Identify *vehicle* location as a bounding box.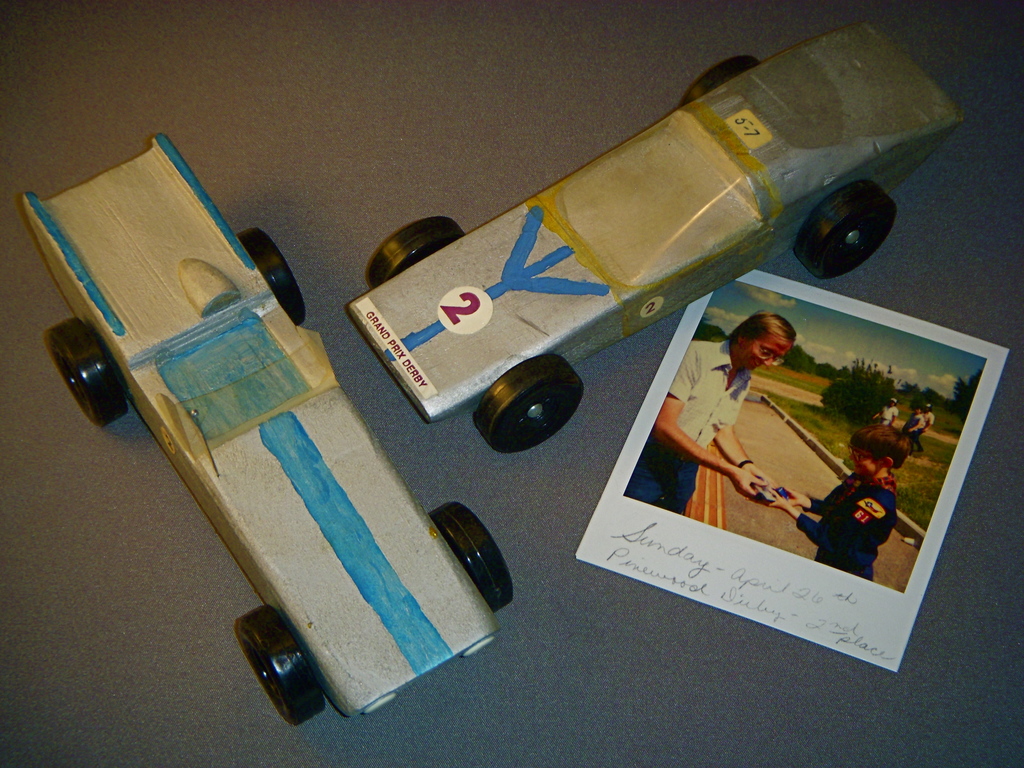
detection(40, 132, 511, 722).
